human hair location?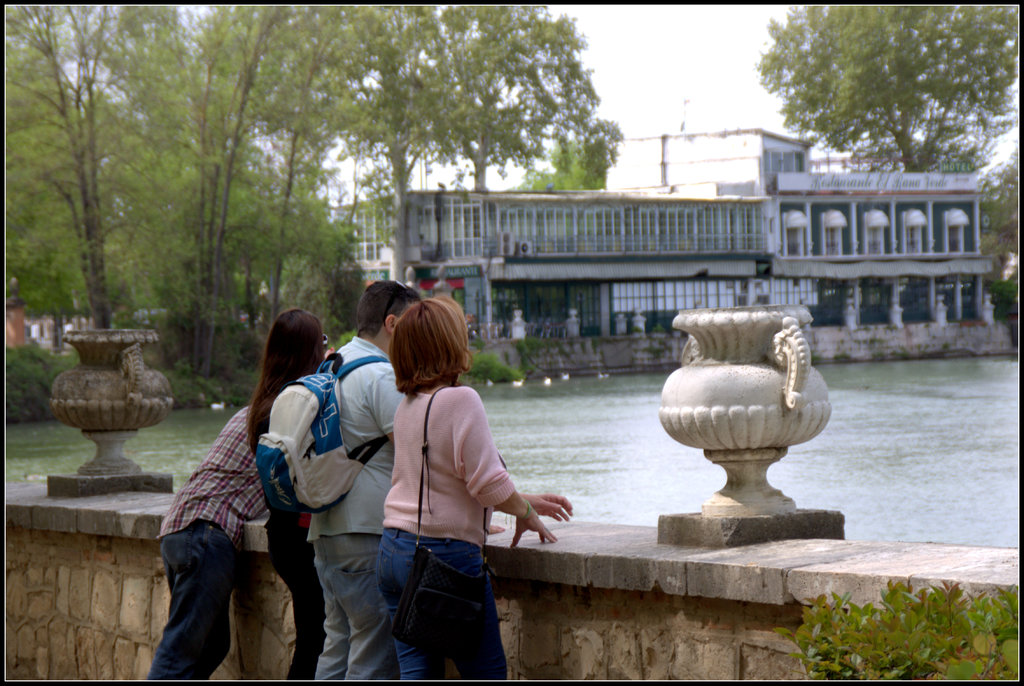
{"x1": 383, "y1": 297, "x2": 474, "y2": 408}
